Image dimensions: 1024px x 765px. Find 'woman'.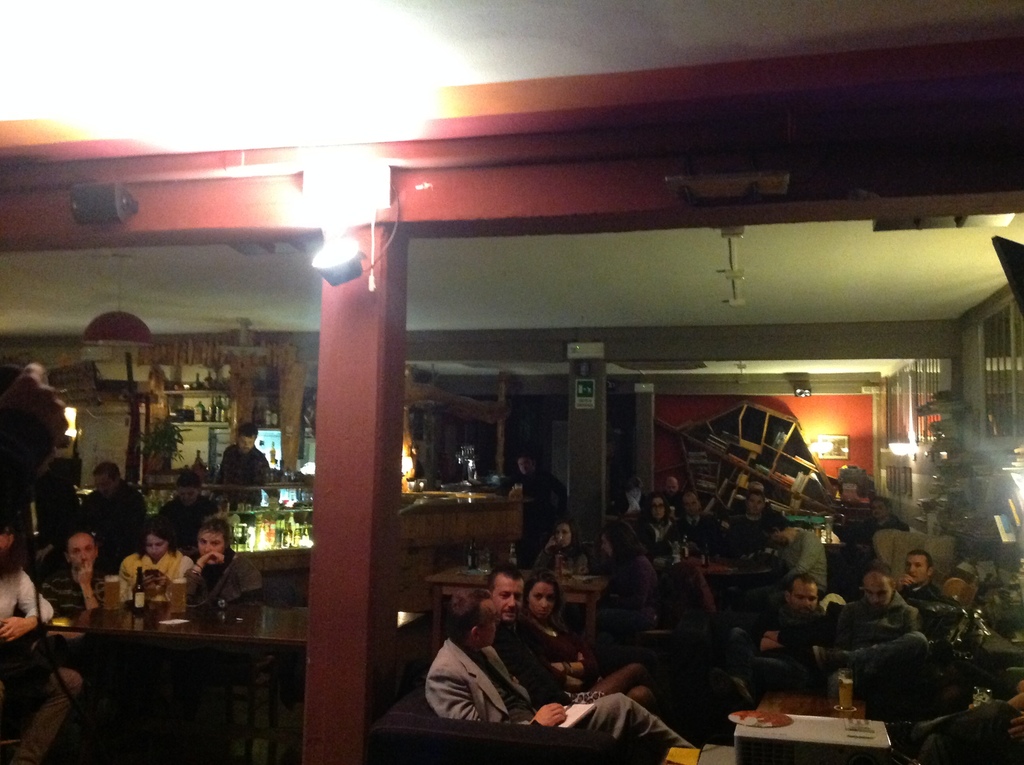
bbox(530, 514, 587, 580).
